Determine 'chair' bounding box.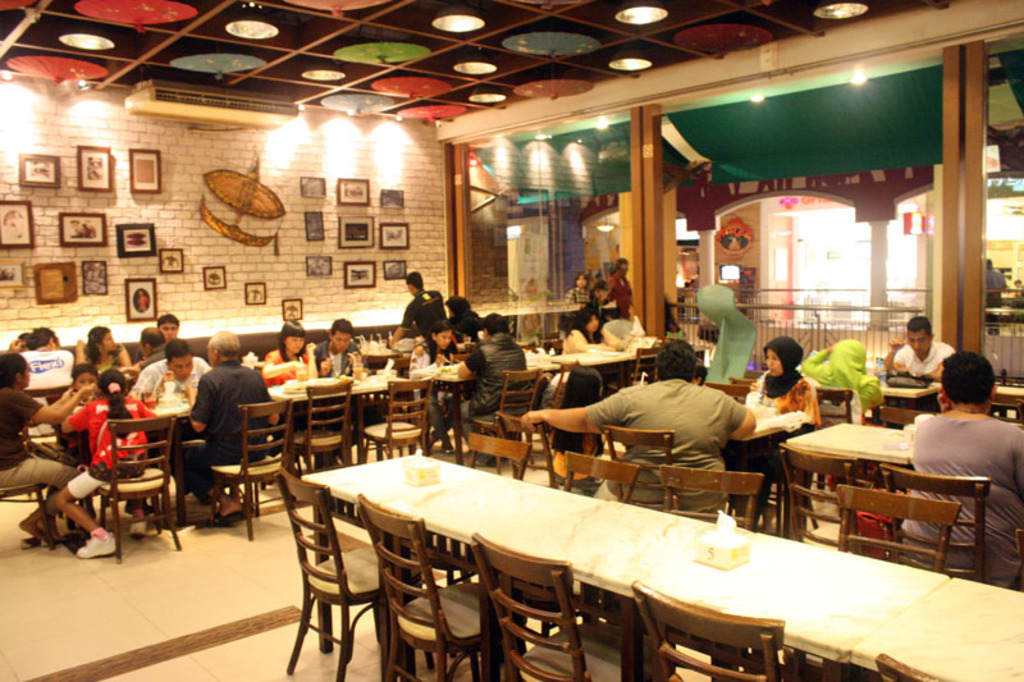
Determined: bbox=(842, 488, 956, 573).
